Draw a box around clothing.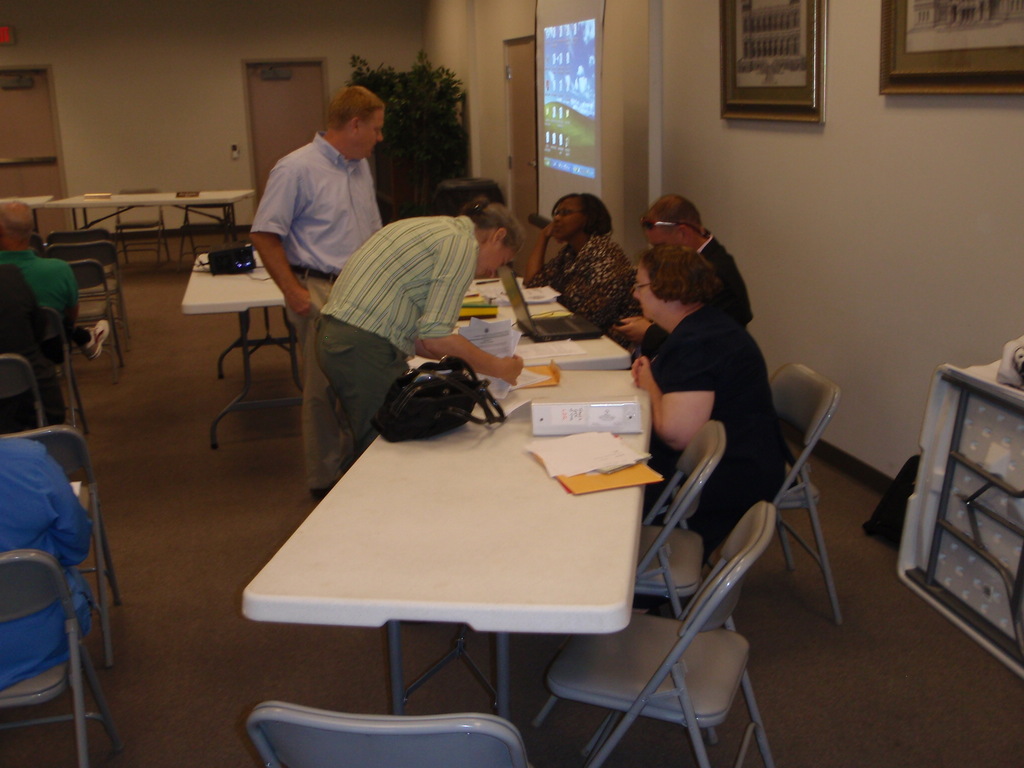
317 214 486 463.
